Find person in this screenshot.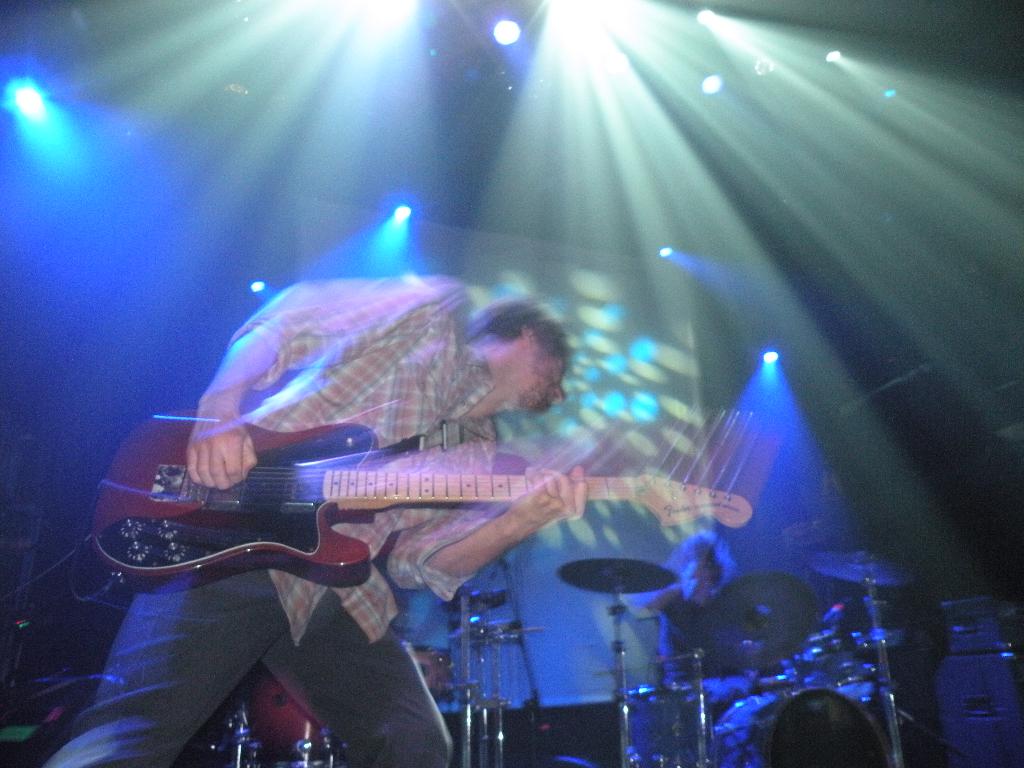
The bounding box for person is BBox(127, 321, 764, 652).
